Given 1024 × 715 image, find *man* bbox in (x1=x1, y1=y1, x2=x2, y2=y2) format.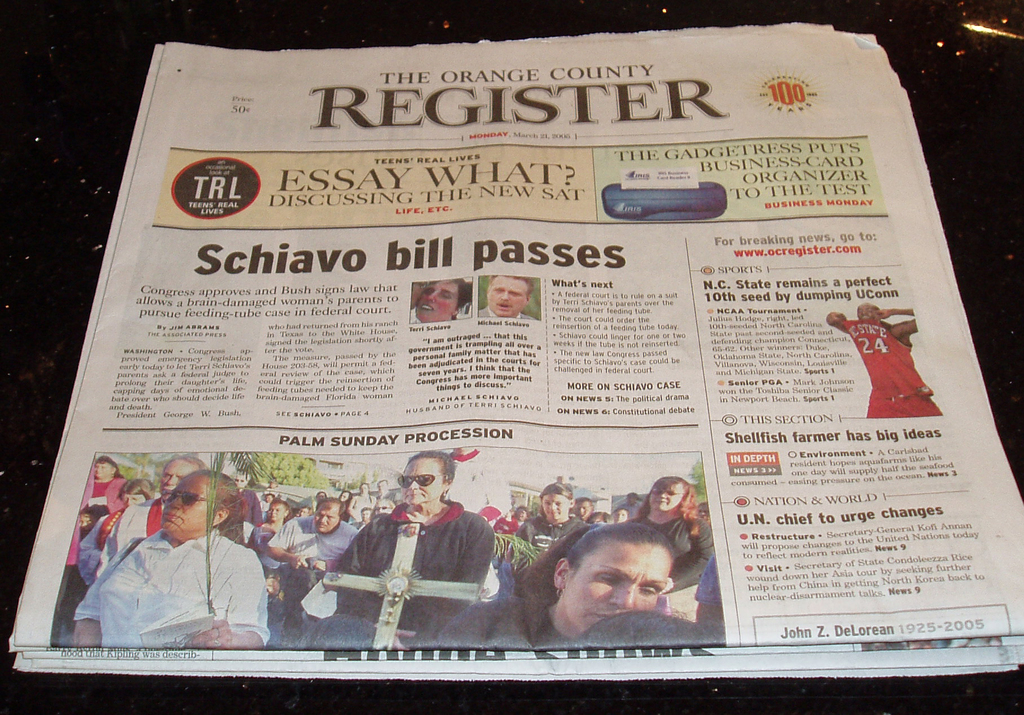
(x1=77, y1=456, x2=205, y2=591).
